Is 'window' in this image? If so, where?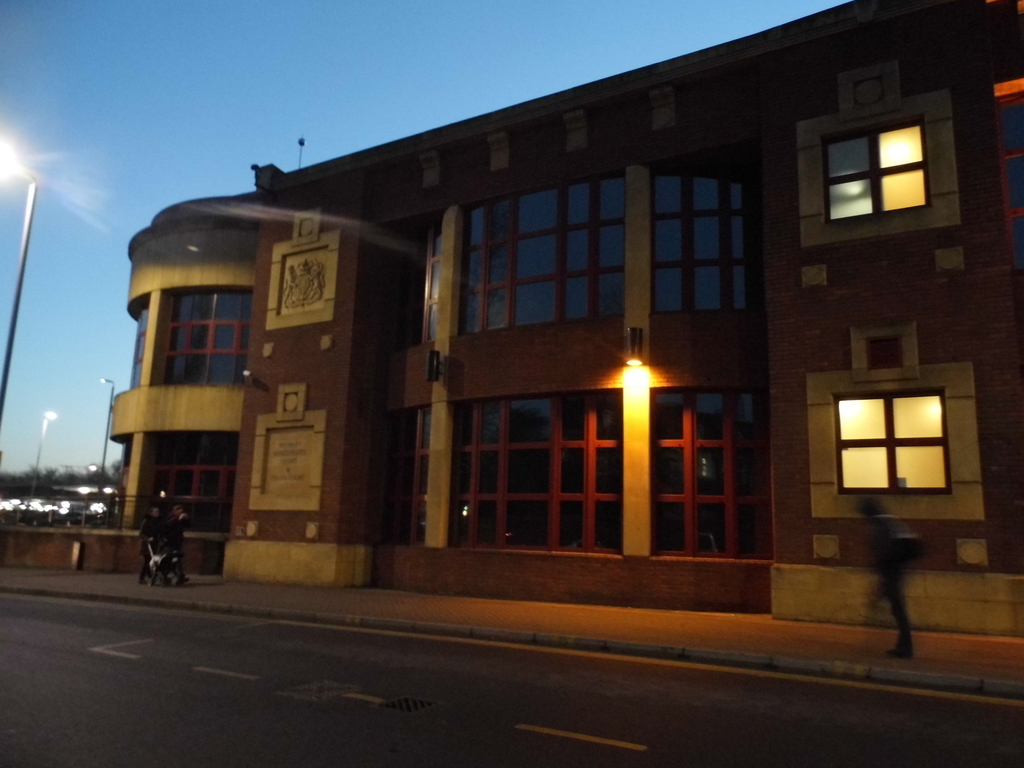
Yes, at [left=453, top=176, right=624, bottom=333].
